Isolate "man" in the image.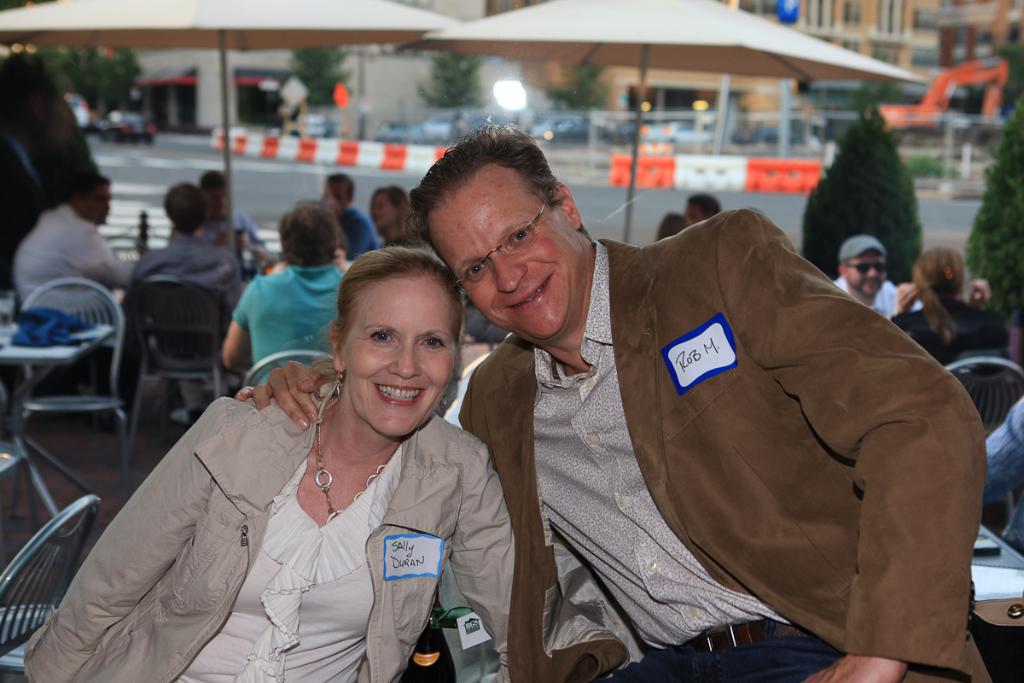
Isolated region: detection(316, 166, 376, 266).
